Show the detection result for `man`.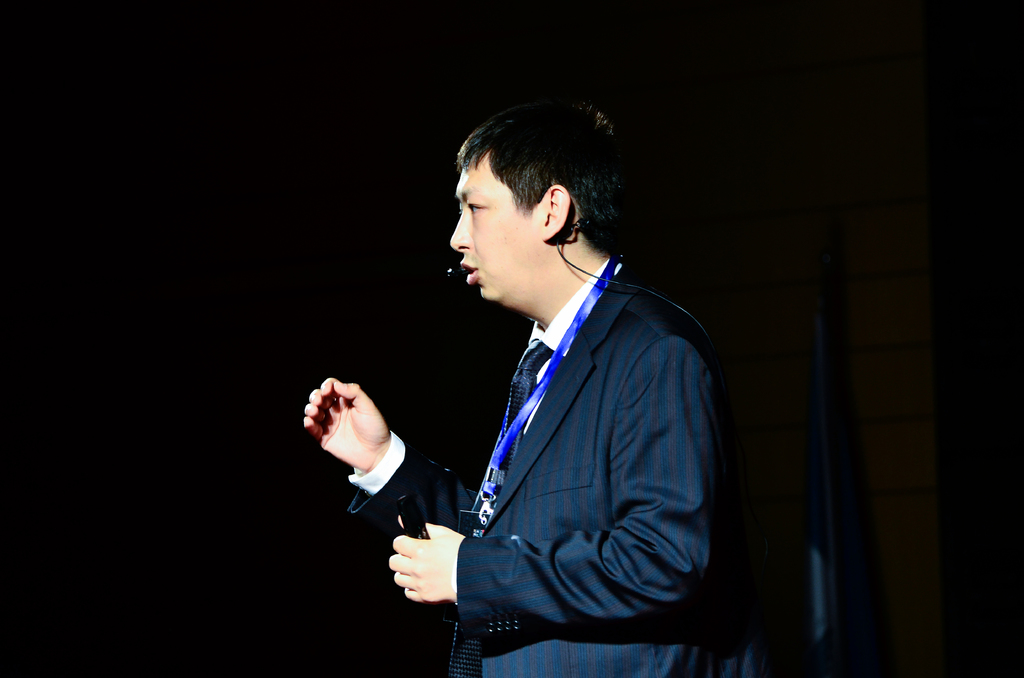
crop(351, 102, 732, 674).
